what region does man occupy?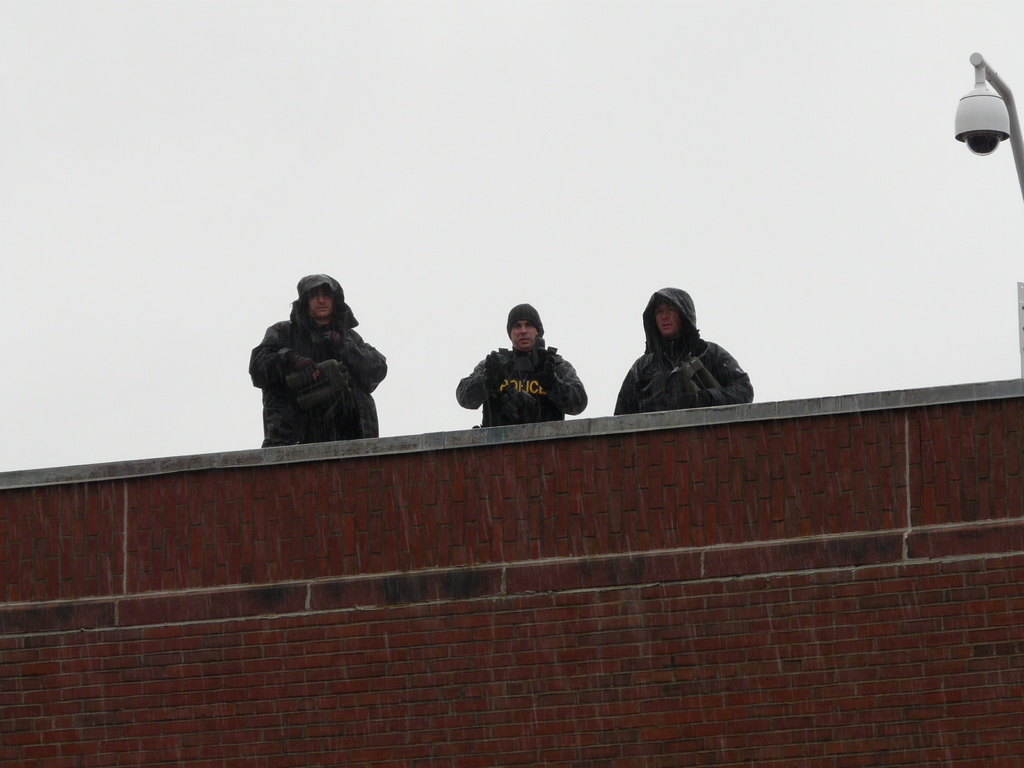
Rect(244, 271, 394, 454).
